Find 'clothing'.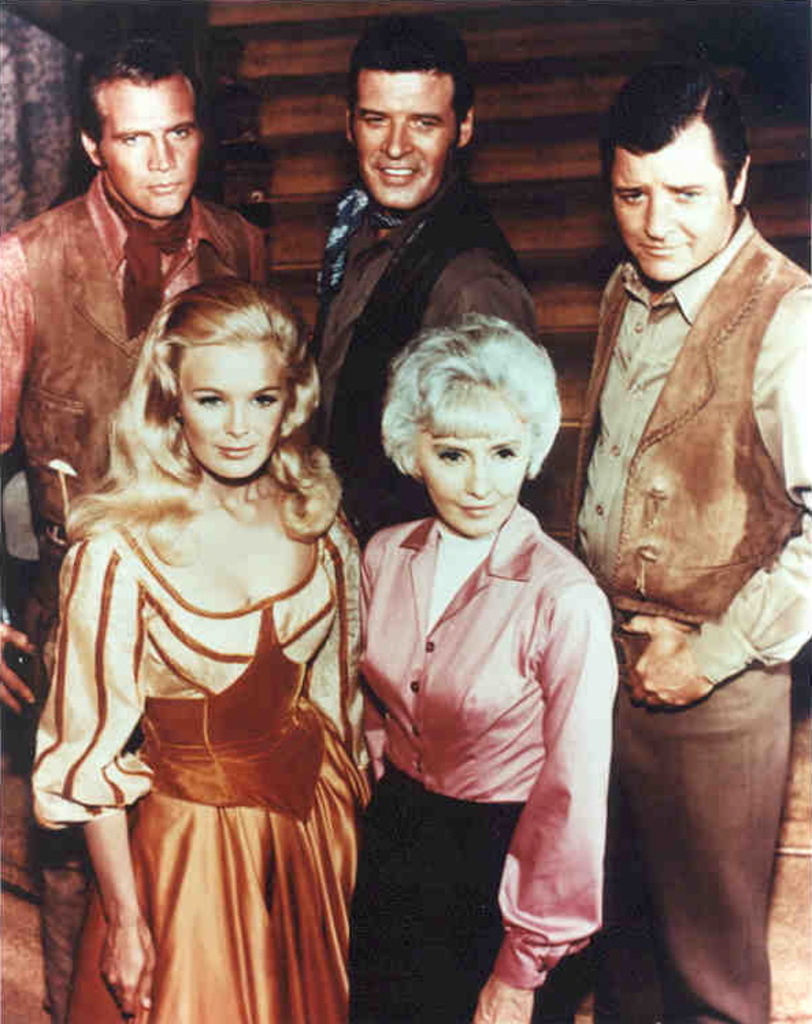
select_region(308, 166, 538, 539).
